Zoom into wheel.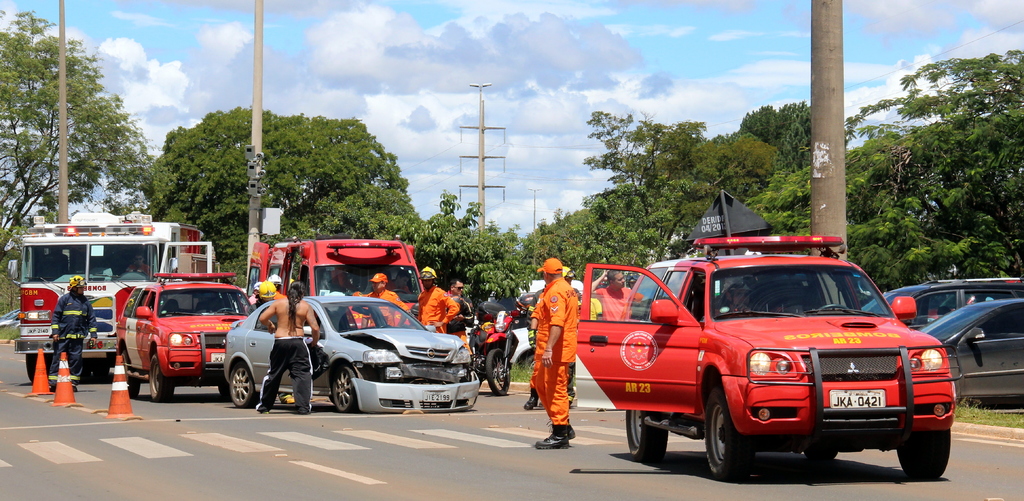
Zoom target: 150 358 175 402.
